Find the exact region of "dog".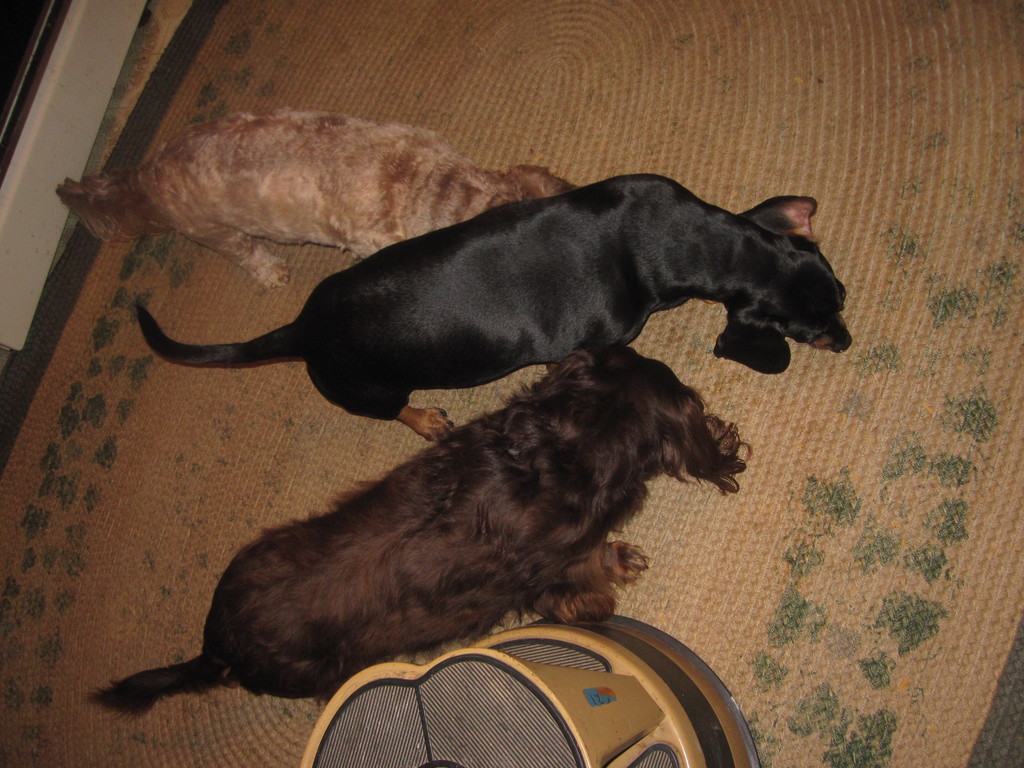
Exact region: l=134, t=175, r=854, b=444.
